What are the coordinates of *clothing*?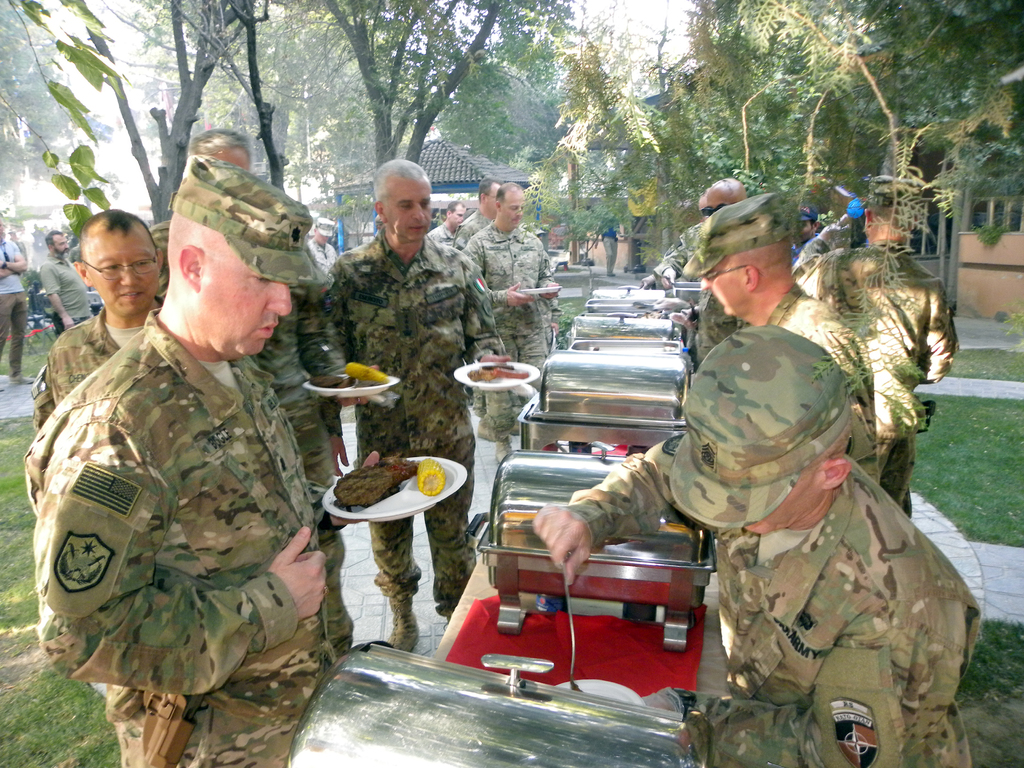
(left=768, top=289, right=884, bottom=507).
